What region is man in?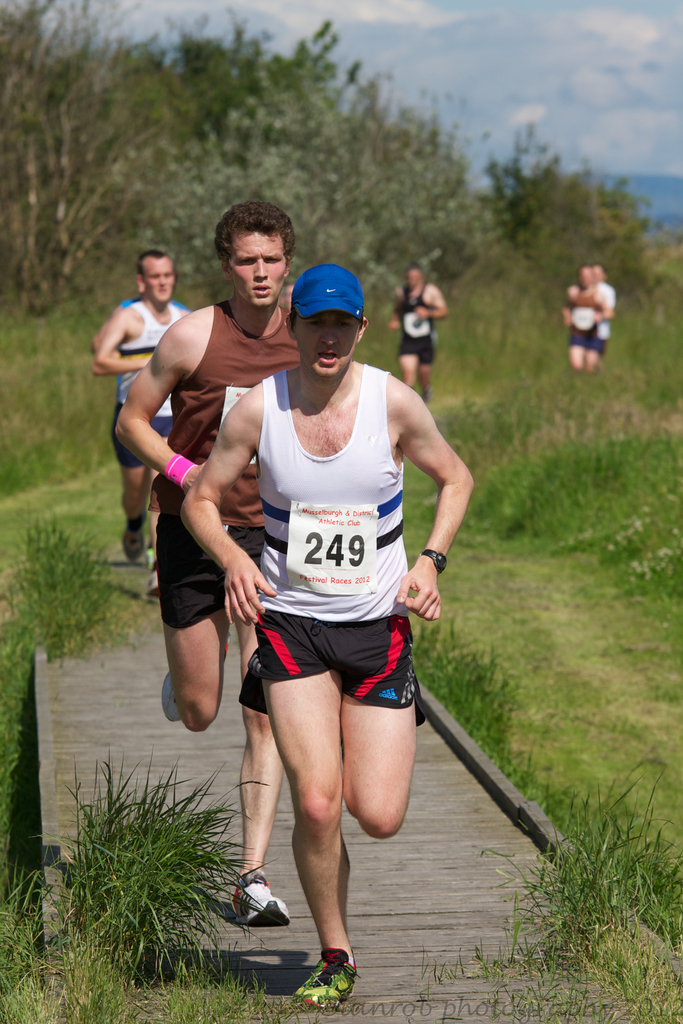
173:260:474:1012.
